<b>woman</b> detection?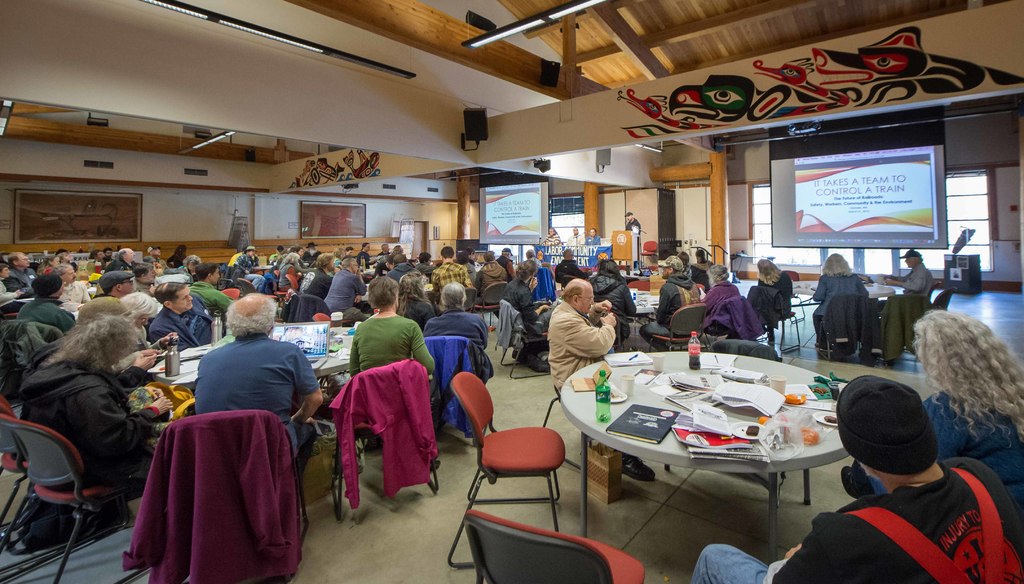
504 260 554 339
